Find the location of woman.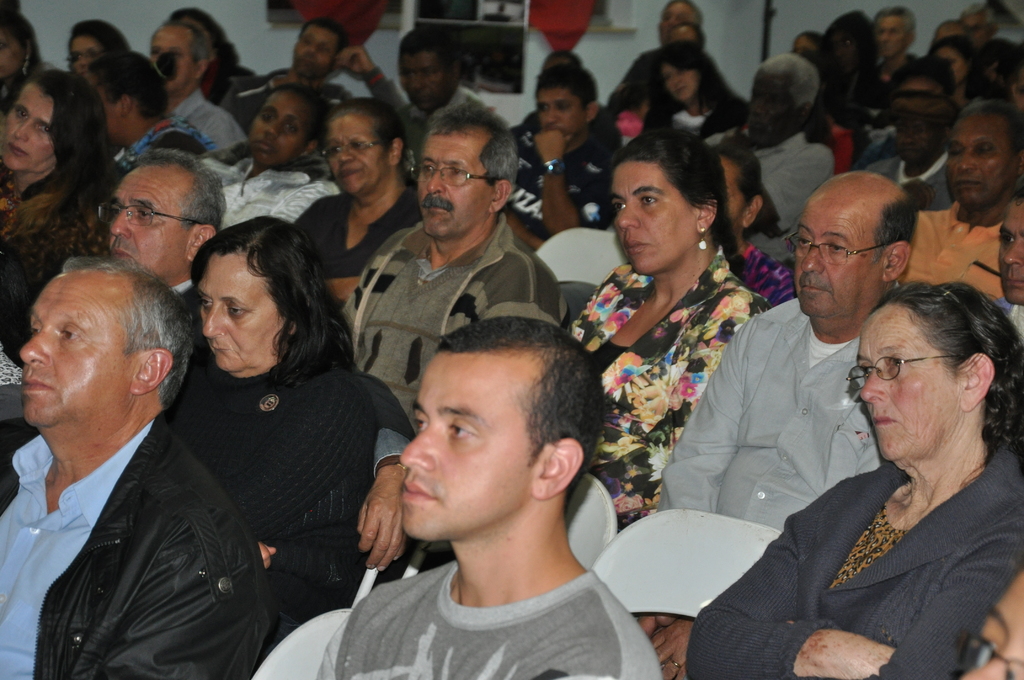
Location: <region>153, 200, 375, 668</region>.
